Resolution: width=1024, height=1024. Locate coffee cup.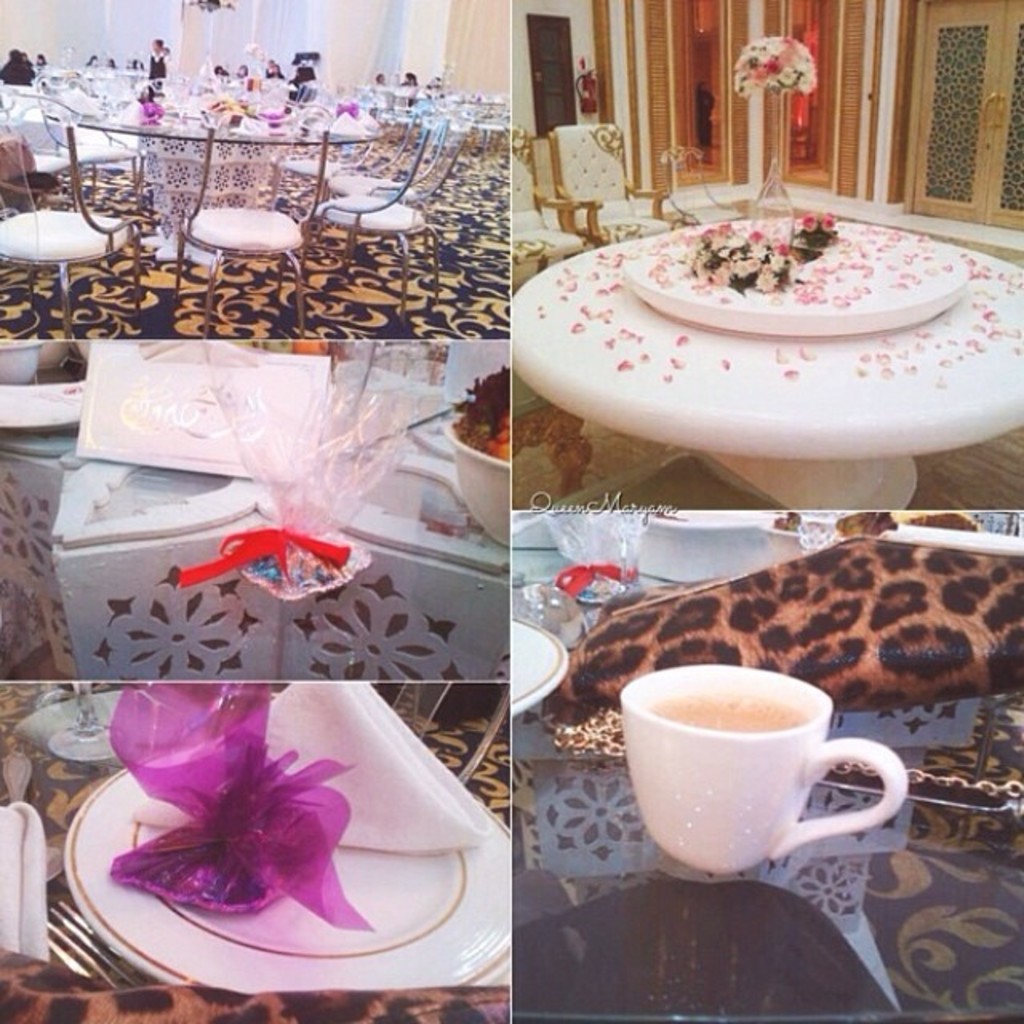
621 659 914 880.
